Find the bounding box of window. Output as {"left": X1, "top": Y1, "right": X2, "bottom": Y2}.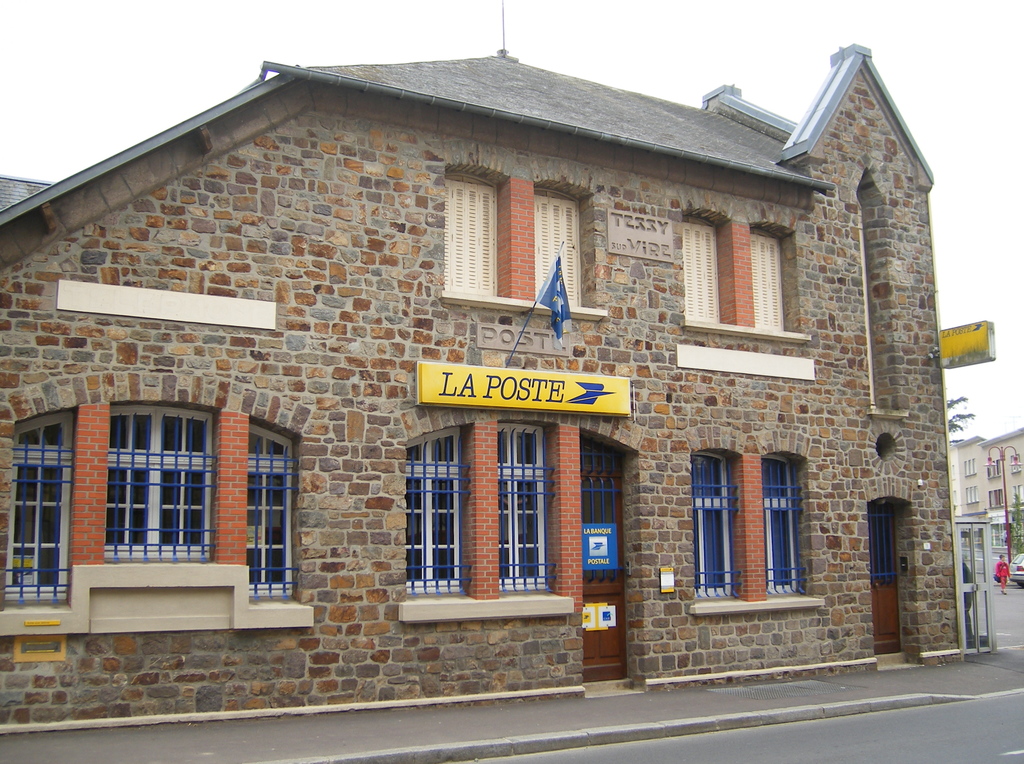
{"left": 684, "top": 219, "right": 723, "bottom": 323}.
